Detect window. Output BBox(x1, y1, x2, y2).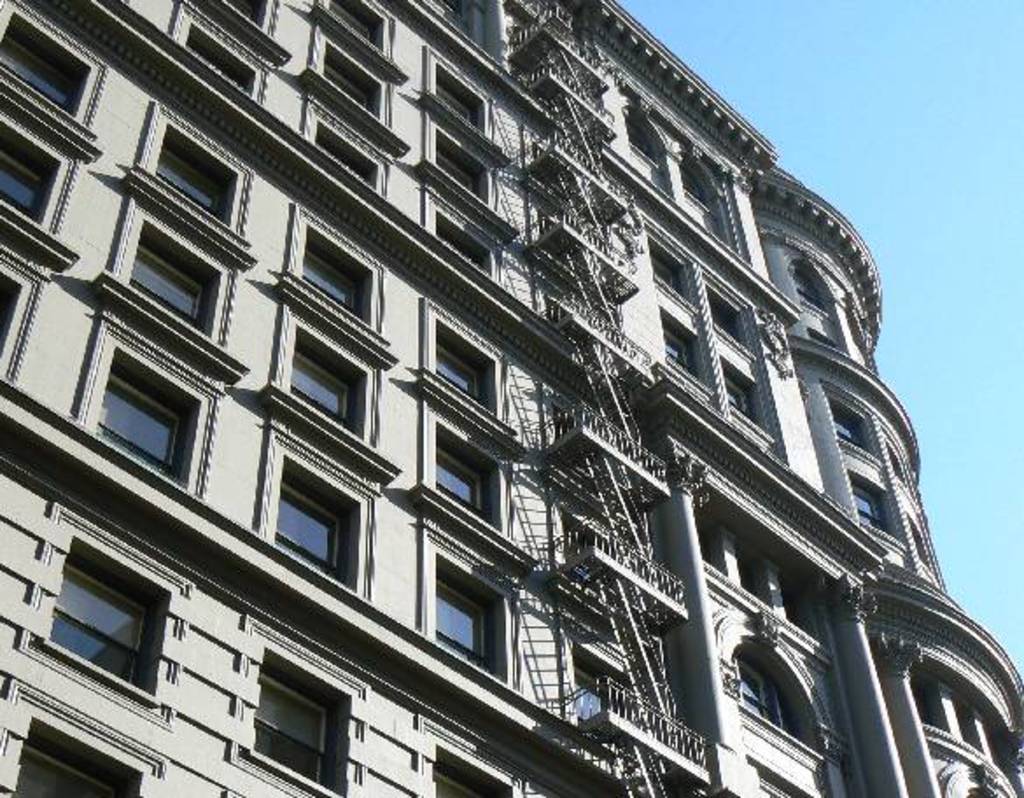
BBox(651, 235, 695, 308).
